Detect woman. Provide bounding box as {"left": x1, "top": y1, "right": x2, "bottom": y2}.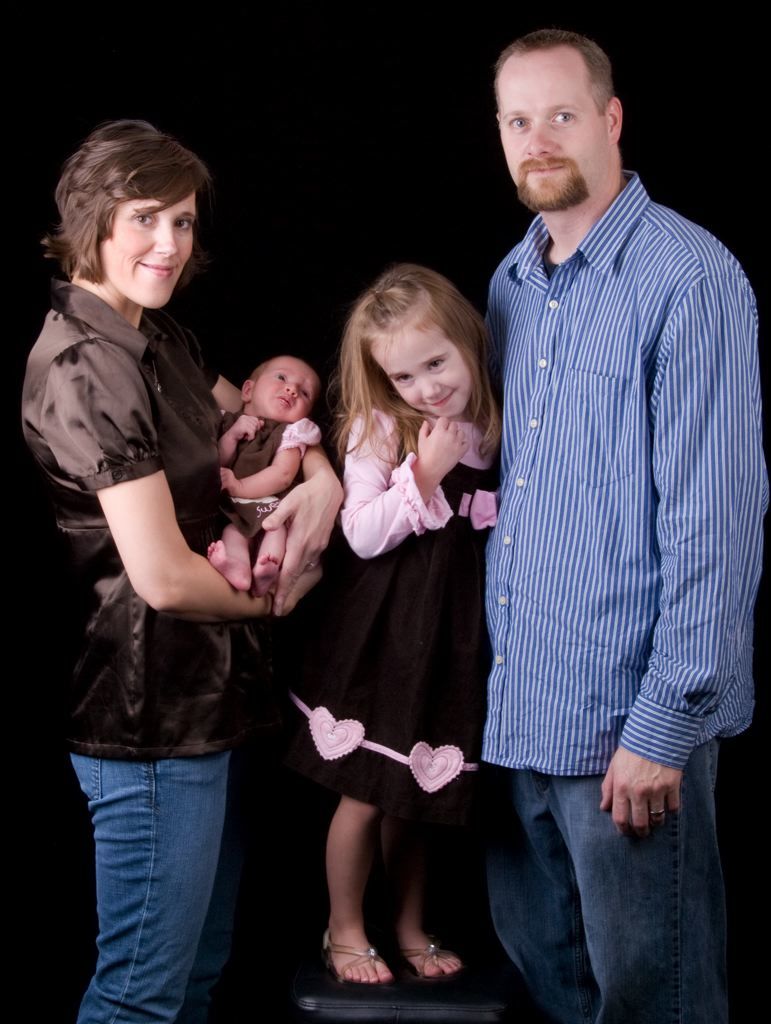
{"left": 0, "top": 117, "right": 344, "bottom": 1023}.
